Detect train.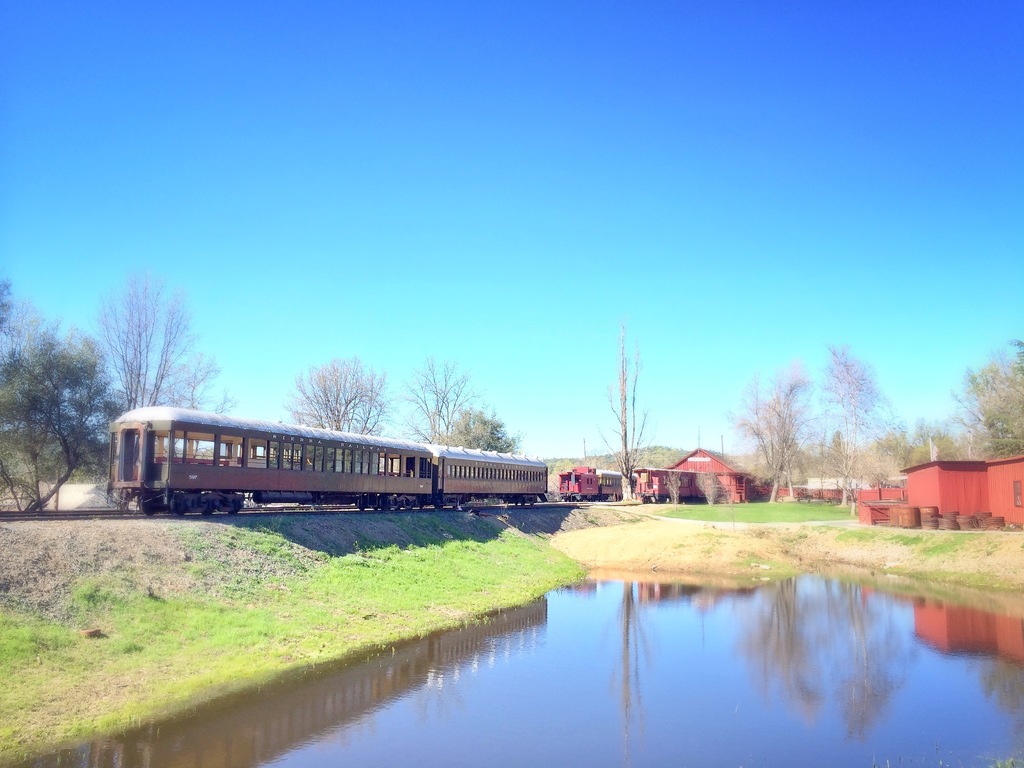
Detected at detection(558, 466, 624, 500).
